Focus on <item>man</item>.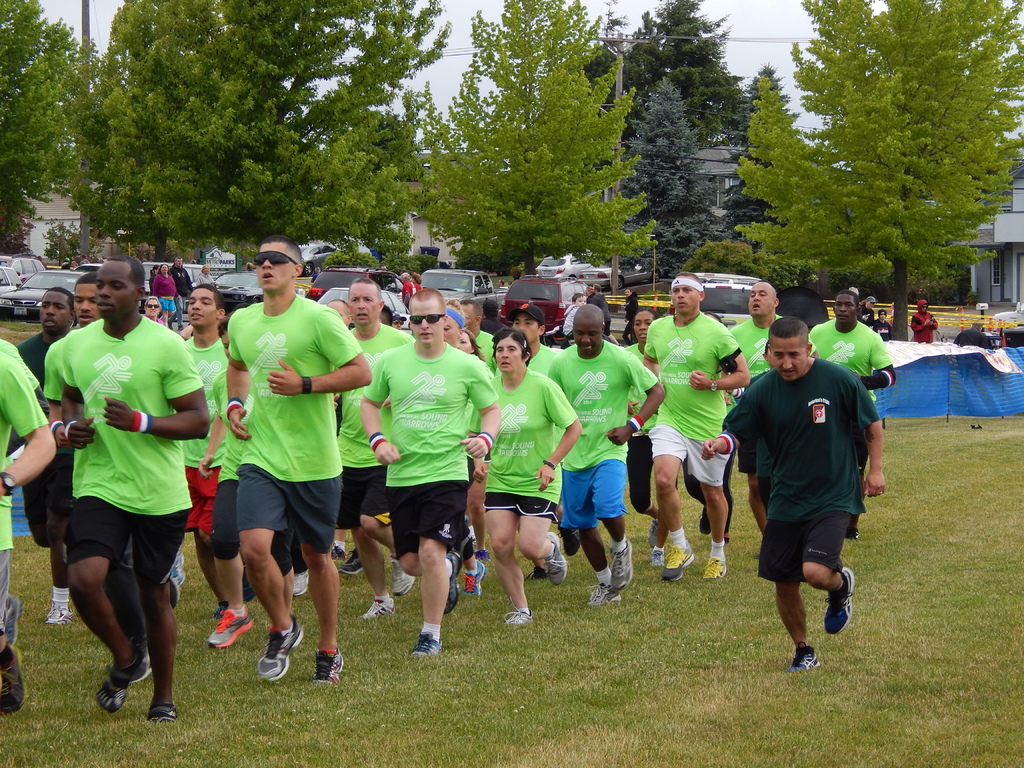
Focused at [left=222, top=236, right=382, bottom=696].
